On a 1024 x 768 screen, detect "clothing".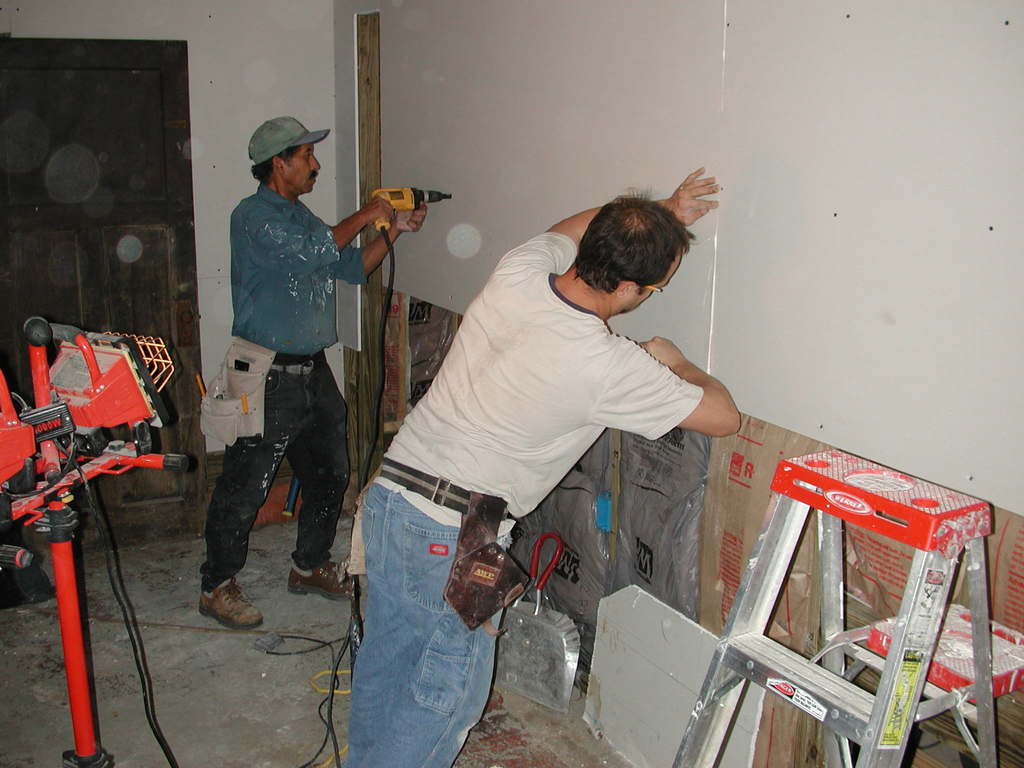
[374,232,705,538].
